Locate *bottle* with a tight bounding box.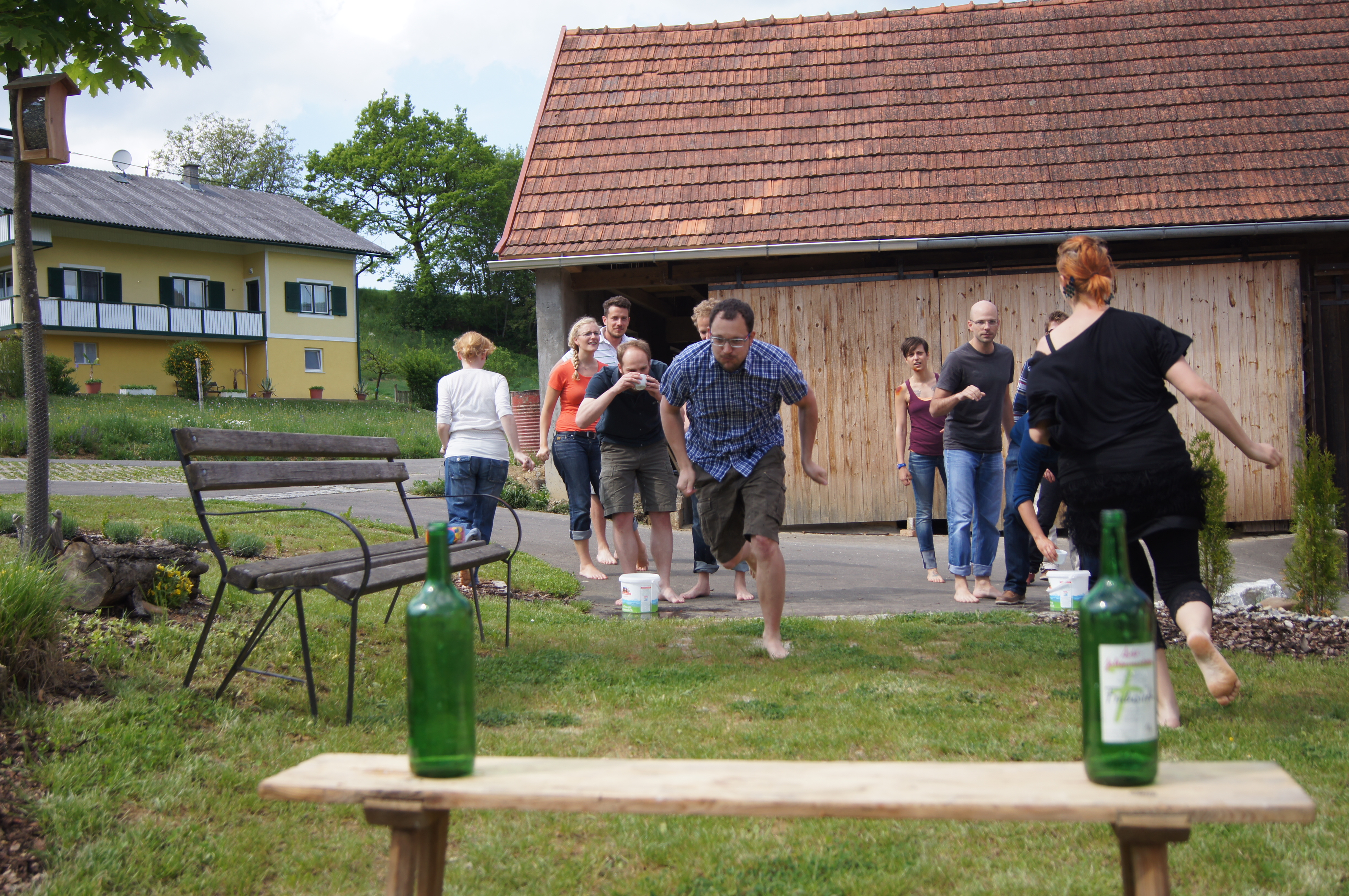
pyautogui.locateOnScreen(106, 152, 131, 213).
